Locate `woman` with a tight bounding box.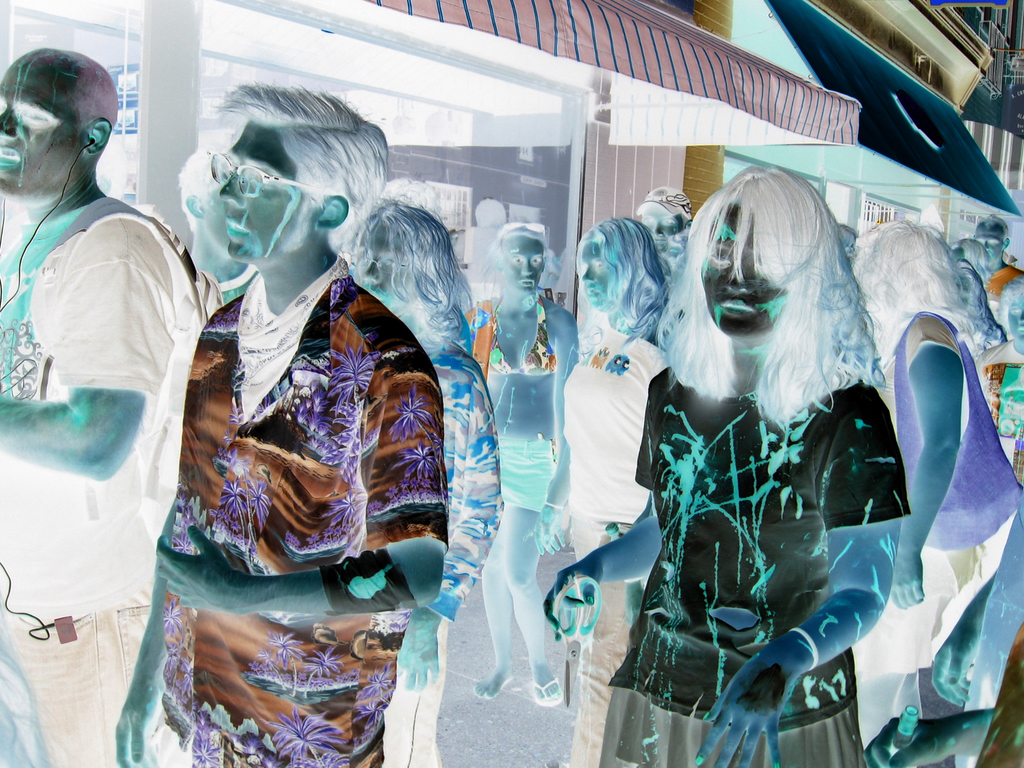
(x1=601, y1=128, x2=925, y2=738).
